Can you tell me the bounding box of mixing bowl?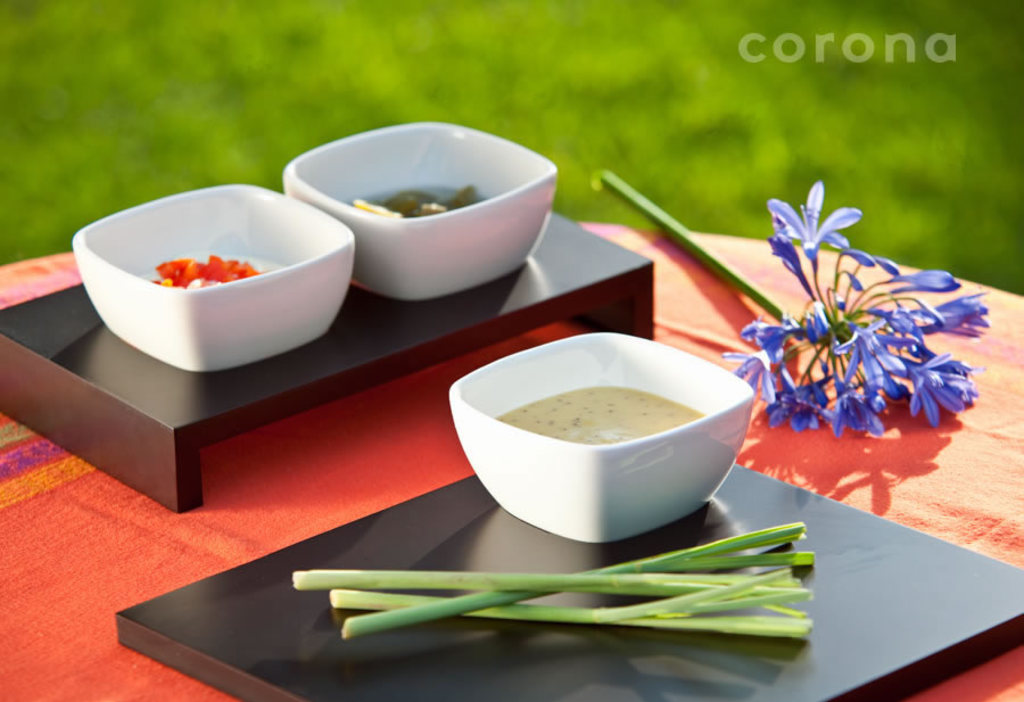
bbox=[280, 119, 559, 302].
